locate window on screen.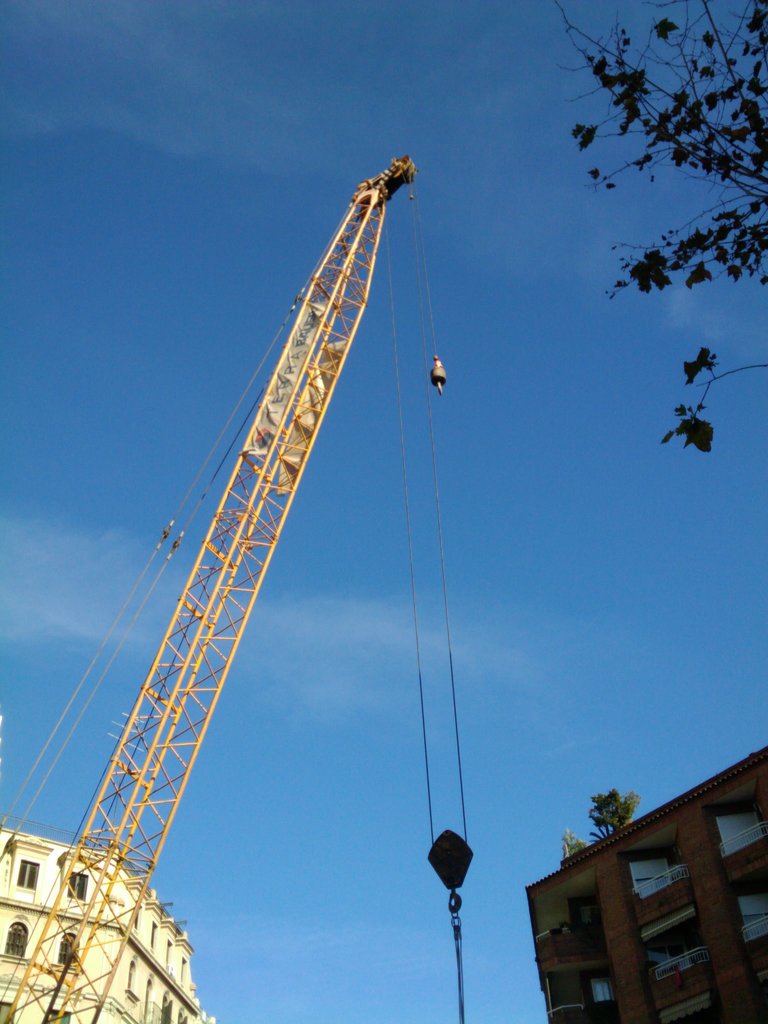
On screen at box=[4, 922, 21, 955].
